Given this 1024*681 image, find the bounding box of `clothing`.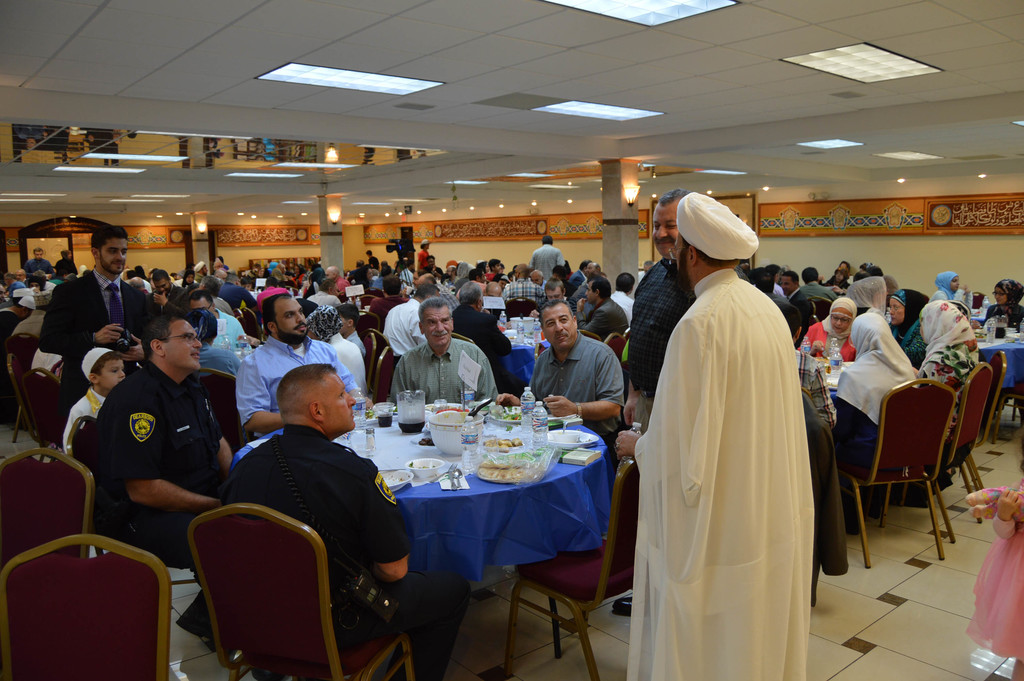
x1=294 y1=273 x2=307 y2=287.
